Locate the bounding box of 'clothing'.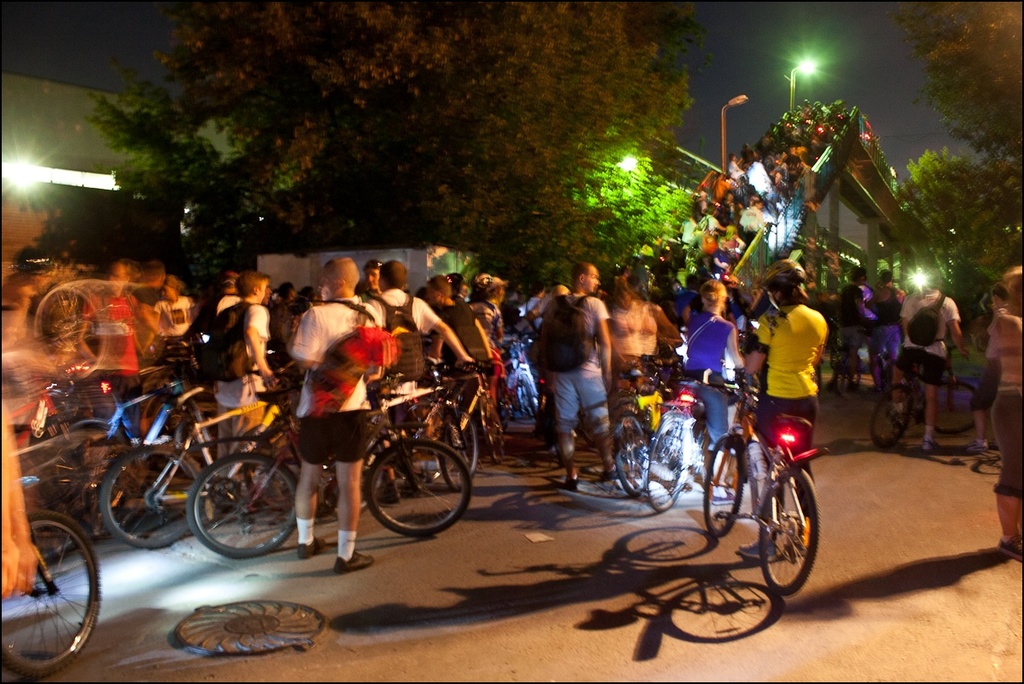
Bounding box: bbox(764, 289, 839, 442).
